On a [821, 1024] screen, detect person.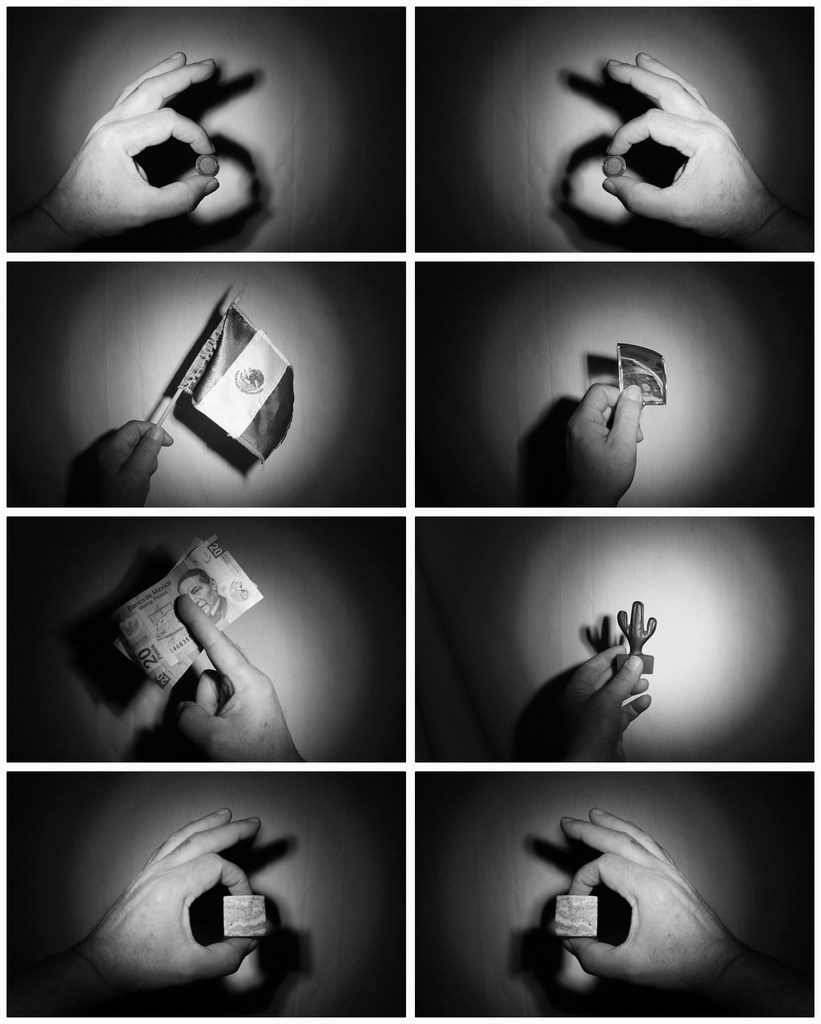
(left=551, top=802, right=817, bottom=1015).
